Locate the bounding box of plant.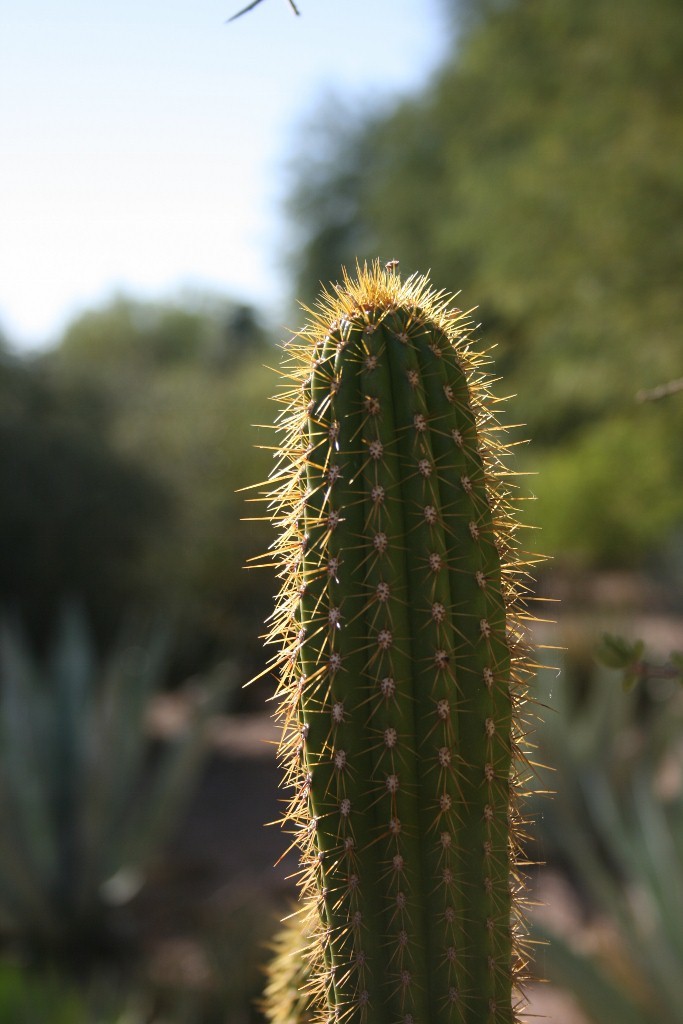
Bounding box: select_region(515, 639, 682, 1023).
